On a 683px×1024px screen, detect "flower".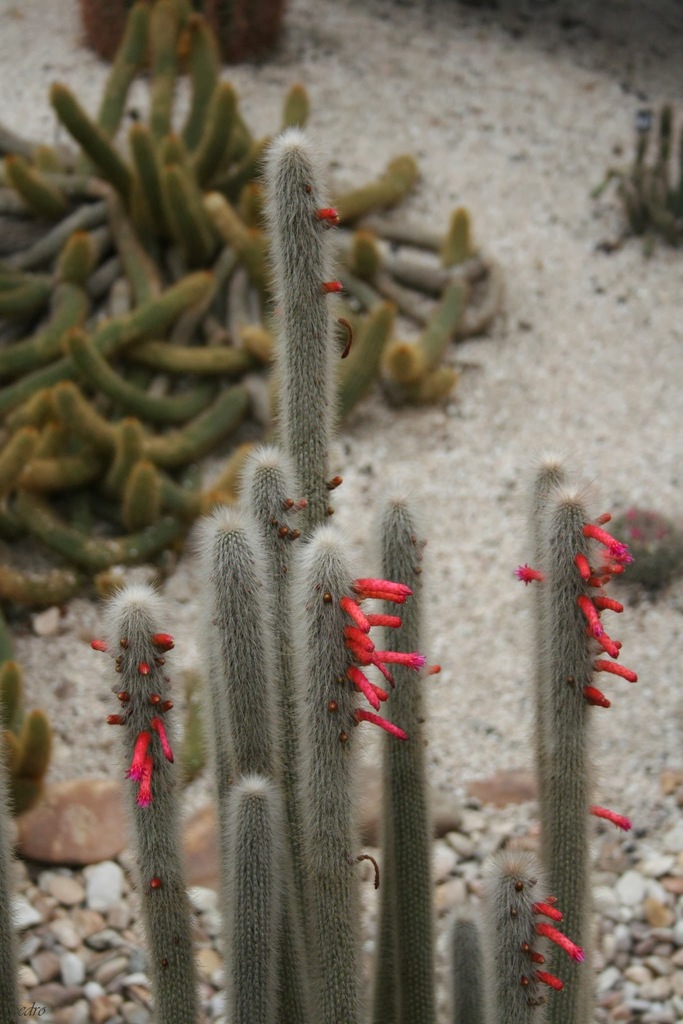
box(353, 579, 414, 601).
